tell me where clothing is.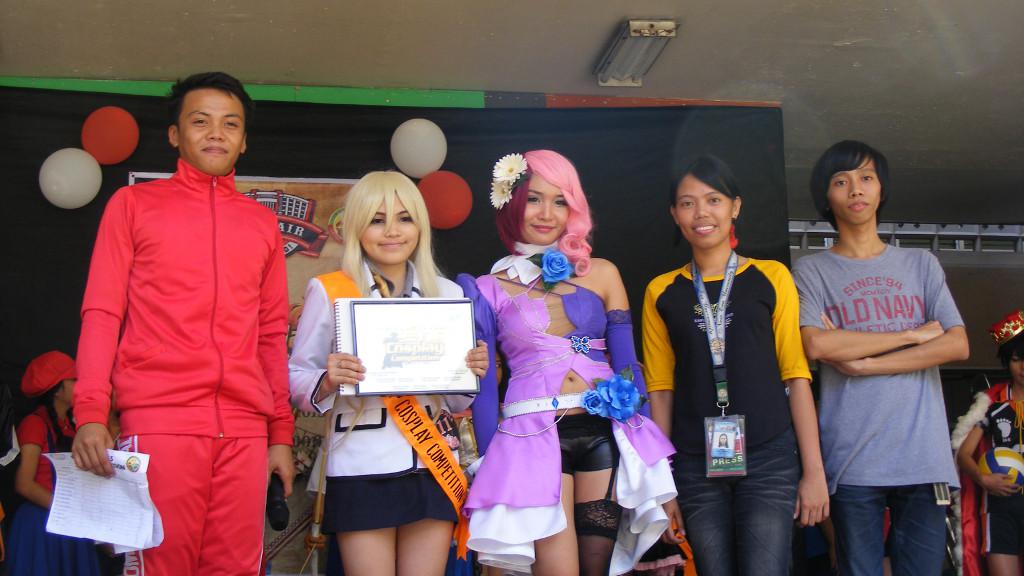
clothing is at pyautogui.locateOnScreen(785, 232, 966, 575).
